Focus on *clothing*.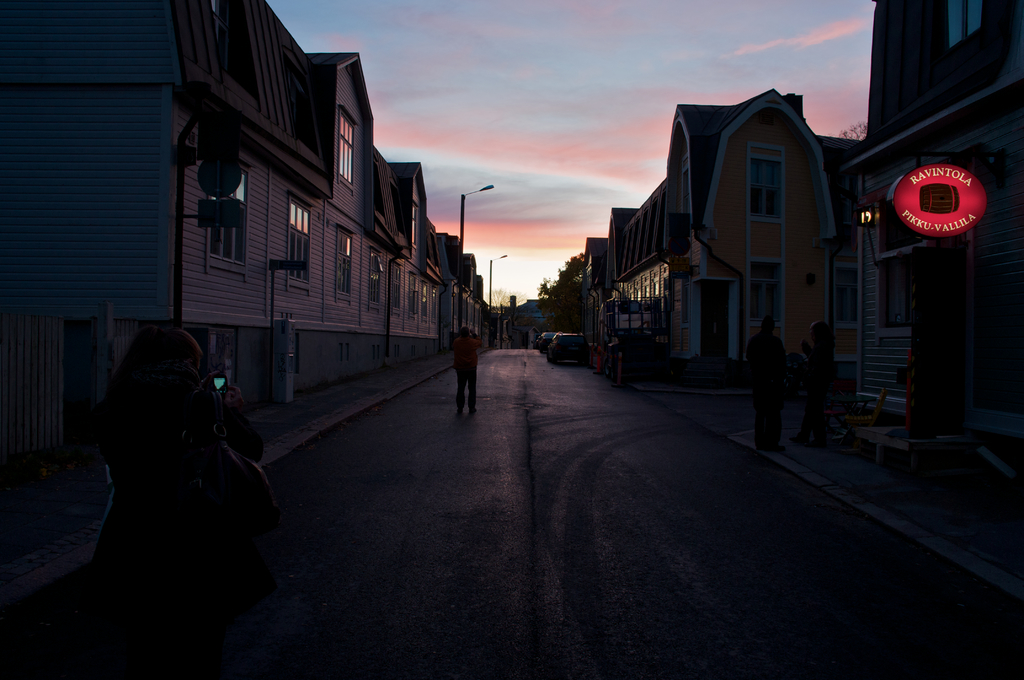
Focused at [x1=745, y1=333, x2=794, y2=454].
